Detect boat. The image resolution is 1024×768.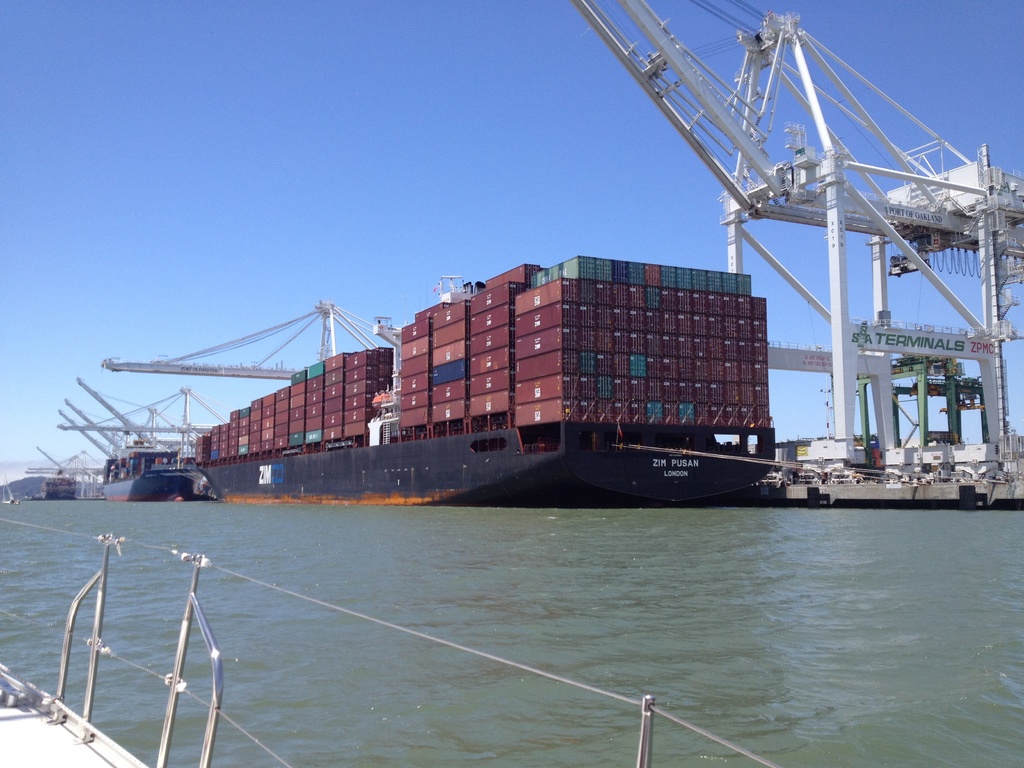
[left=198, top=422, right=776, bottom=507].
